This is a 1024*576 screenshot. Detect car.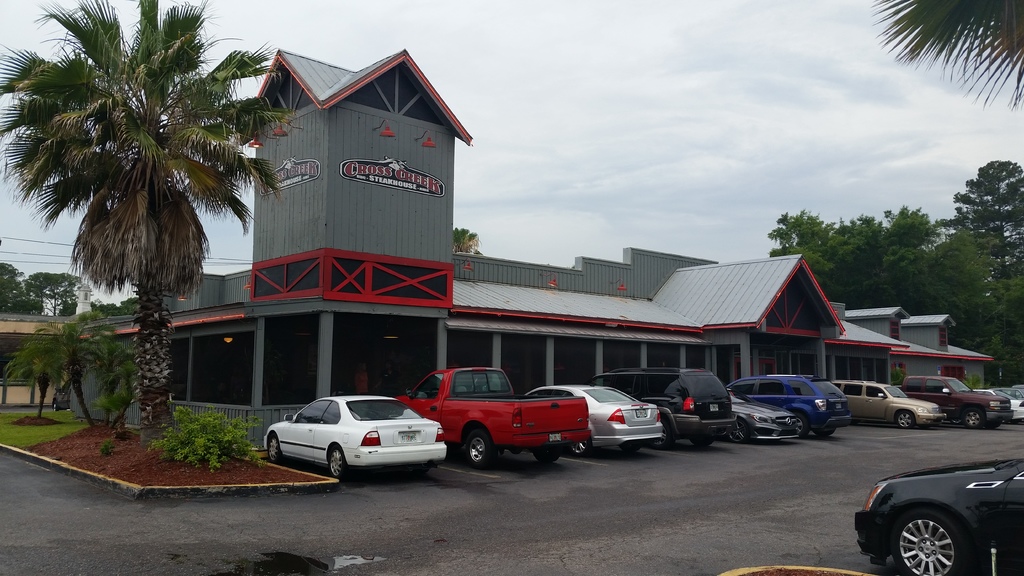
locate(897, 373, 1015, 423).
